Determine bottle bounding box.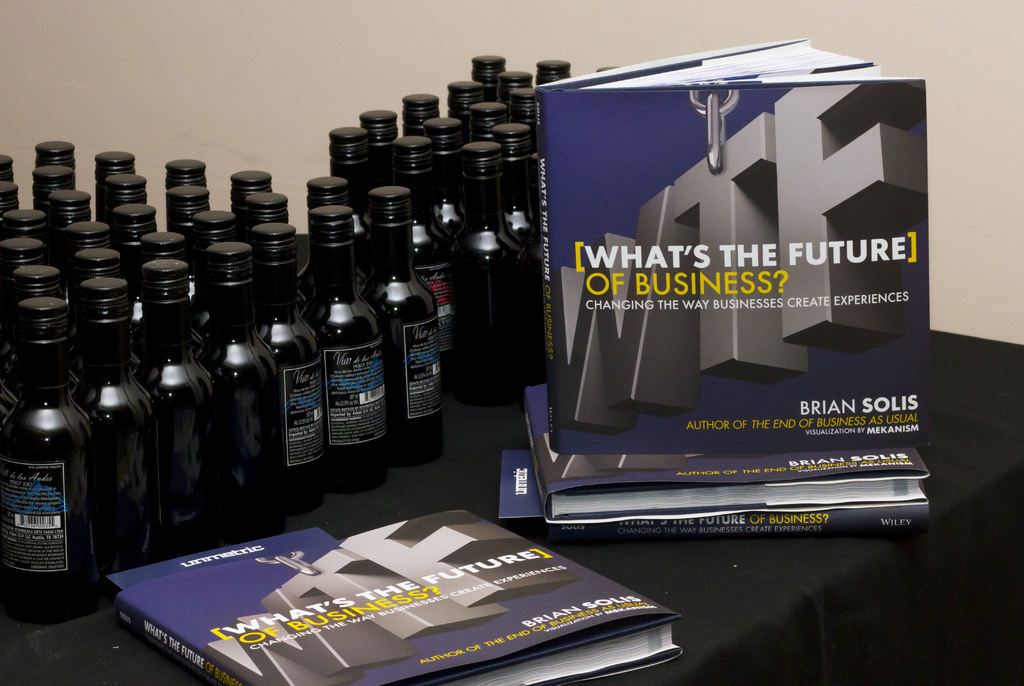
Determined: box(0, 152, 15, 185).
